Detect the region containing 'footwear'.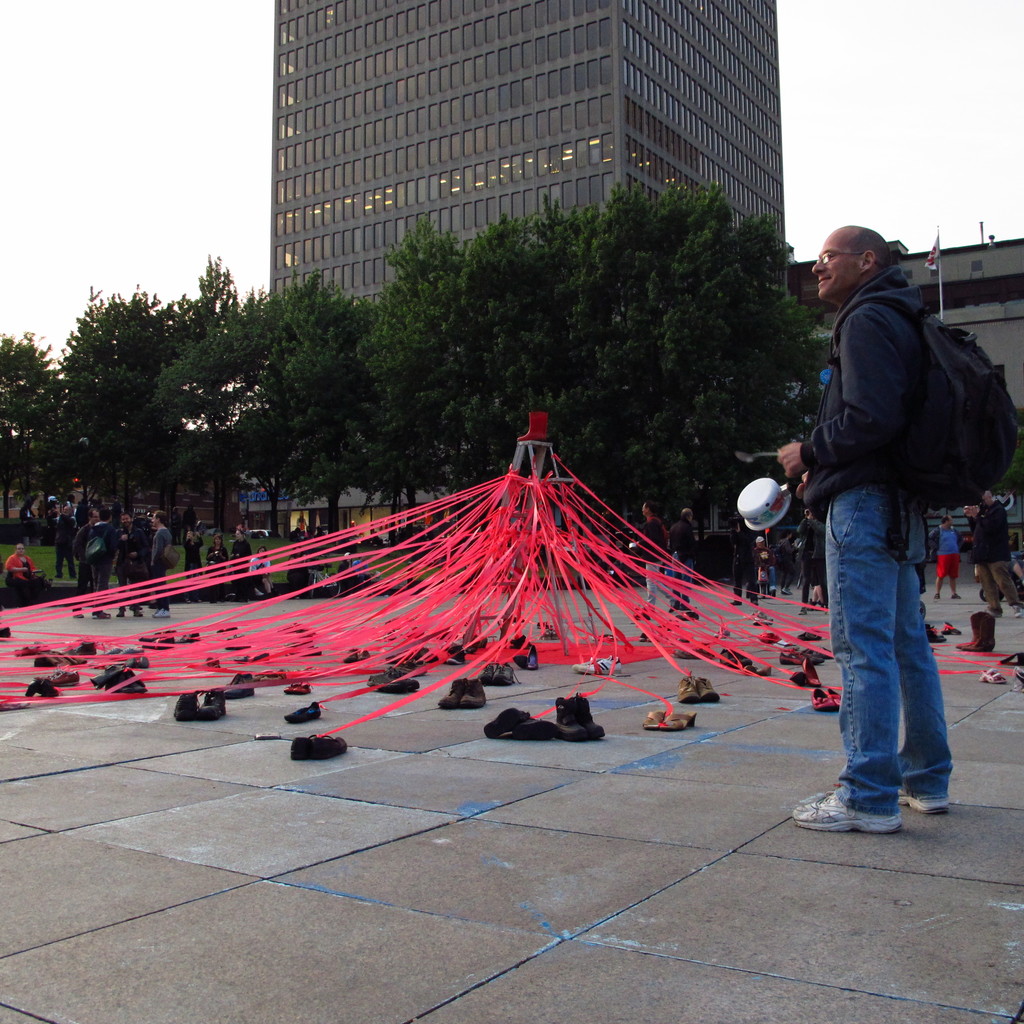
(116, 671, 140, 695).
